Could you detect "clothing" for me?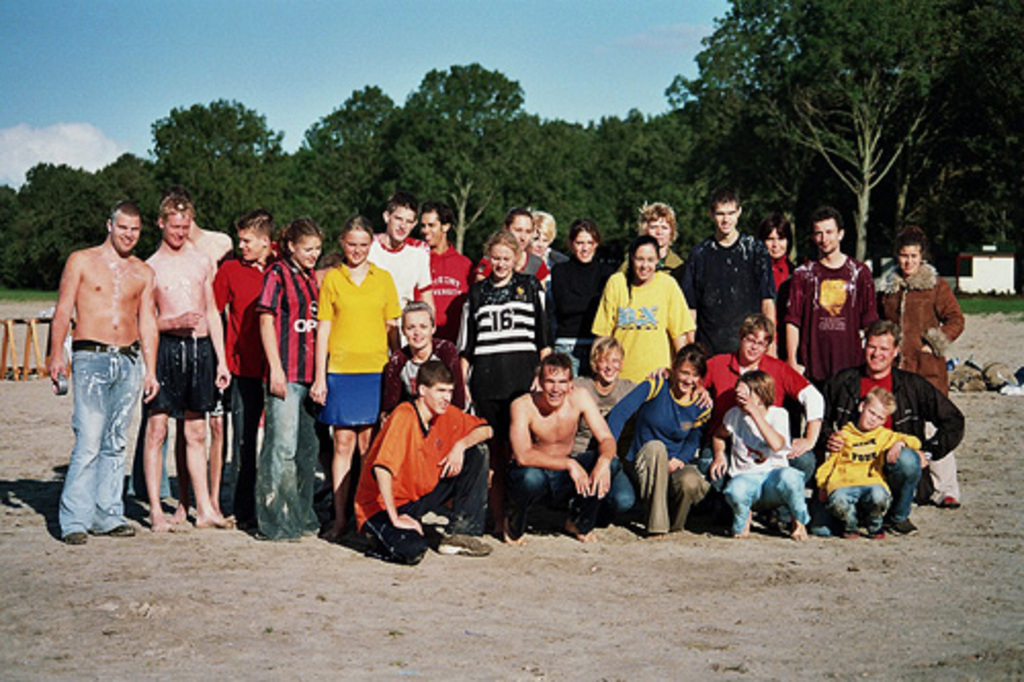
Detection result: 410, 240, 471, 344.
